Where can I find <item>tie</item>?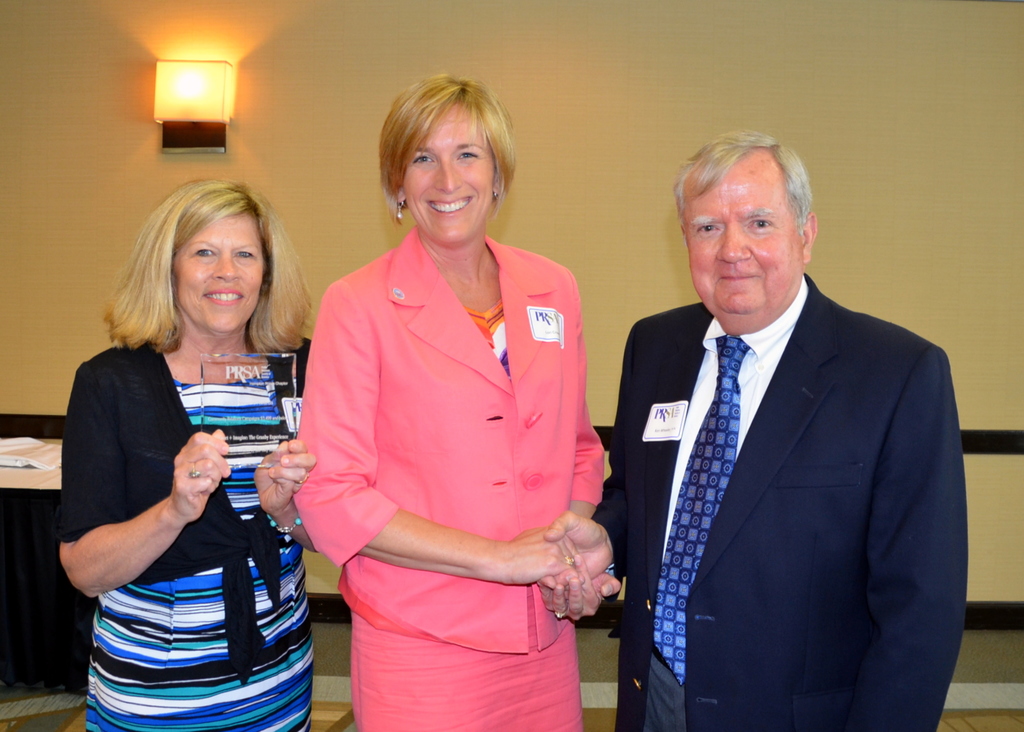
You can find it at pyautogui.locateOnScreen(648, 331, 753, 683).
